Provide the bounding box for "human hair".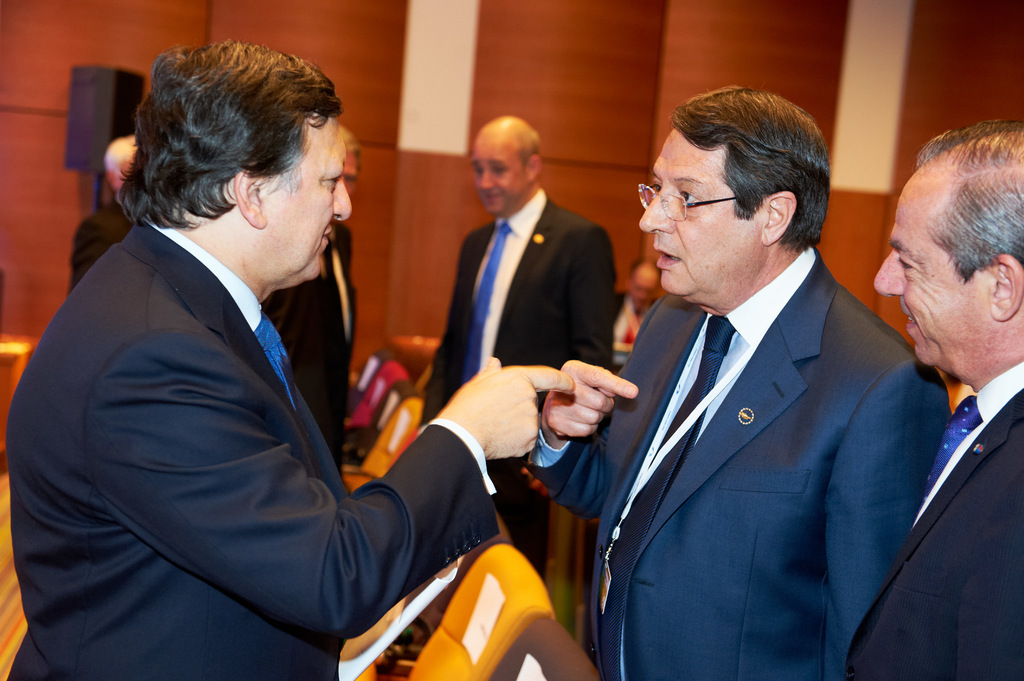
Rect(666, 91, 831, 254).
